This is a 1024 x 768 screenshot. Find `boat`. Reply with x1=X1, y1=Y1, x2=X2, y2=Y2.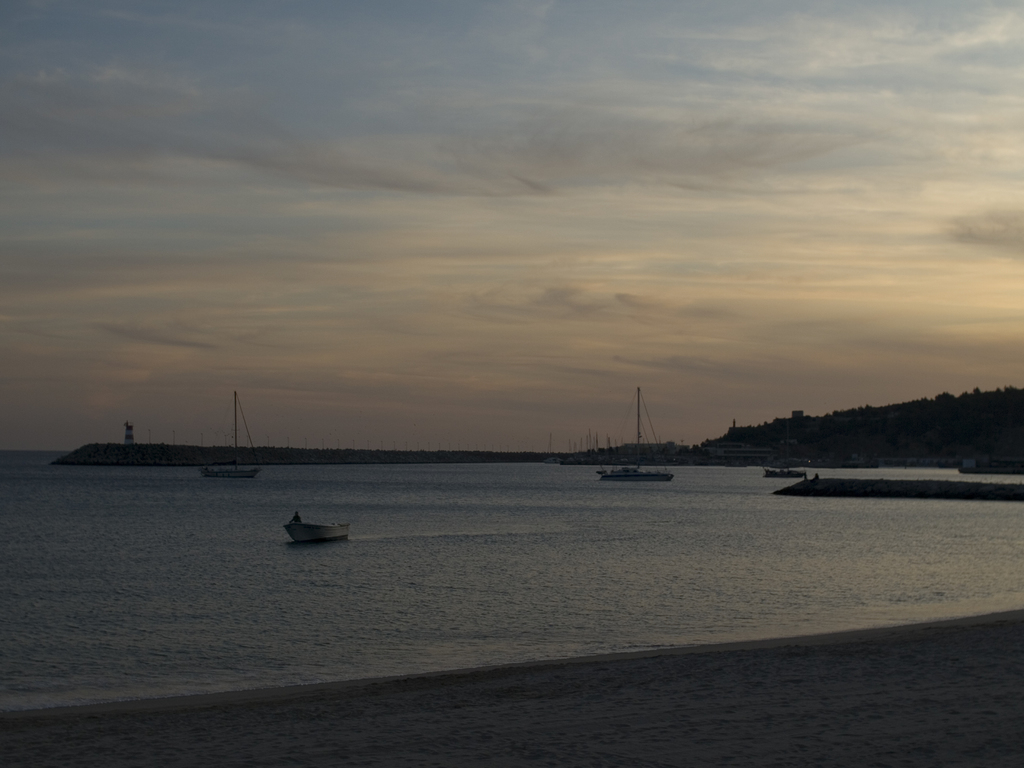
x1=762, y1=458, x2=812, y2=481.
